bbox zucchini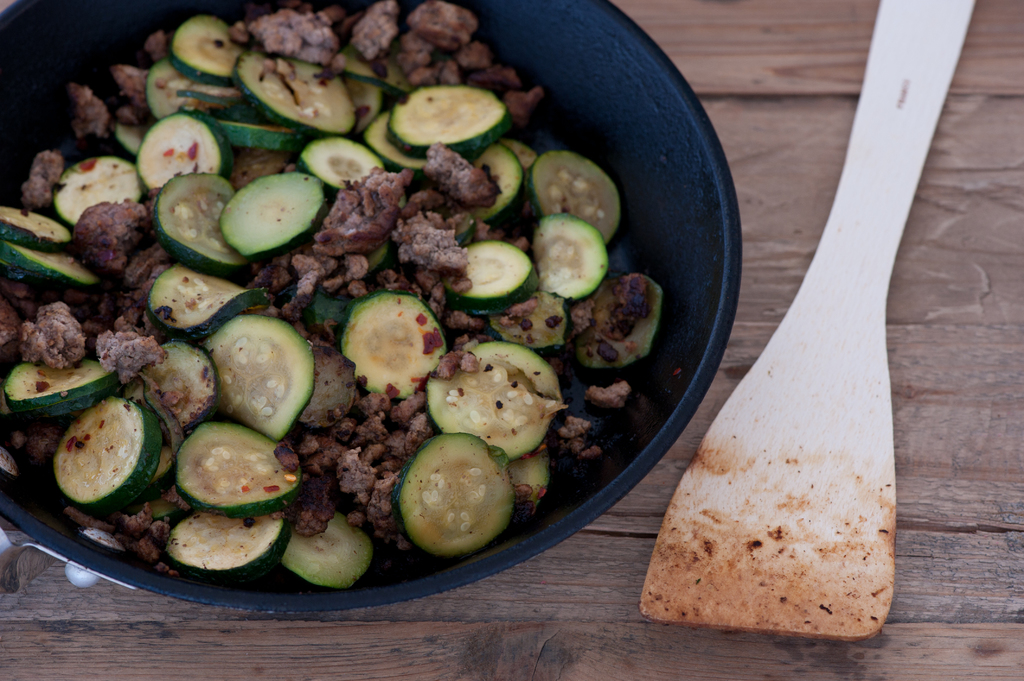
x1=125 y1=104 x2=225 y2=186
